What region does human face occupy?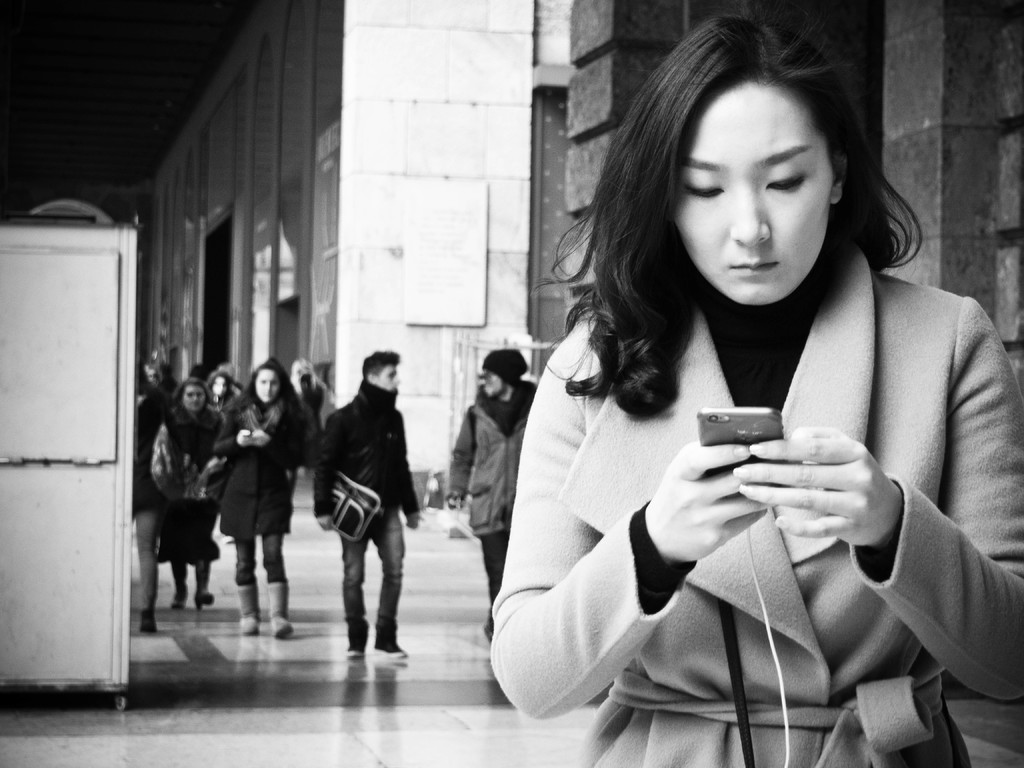
detection(477, 373, 504, 398).
